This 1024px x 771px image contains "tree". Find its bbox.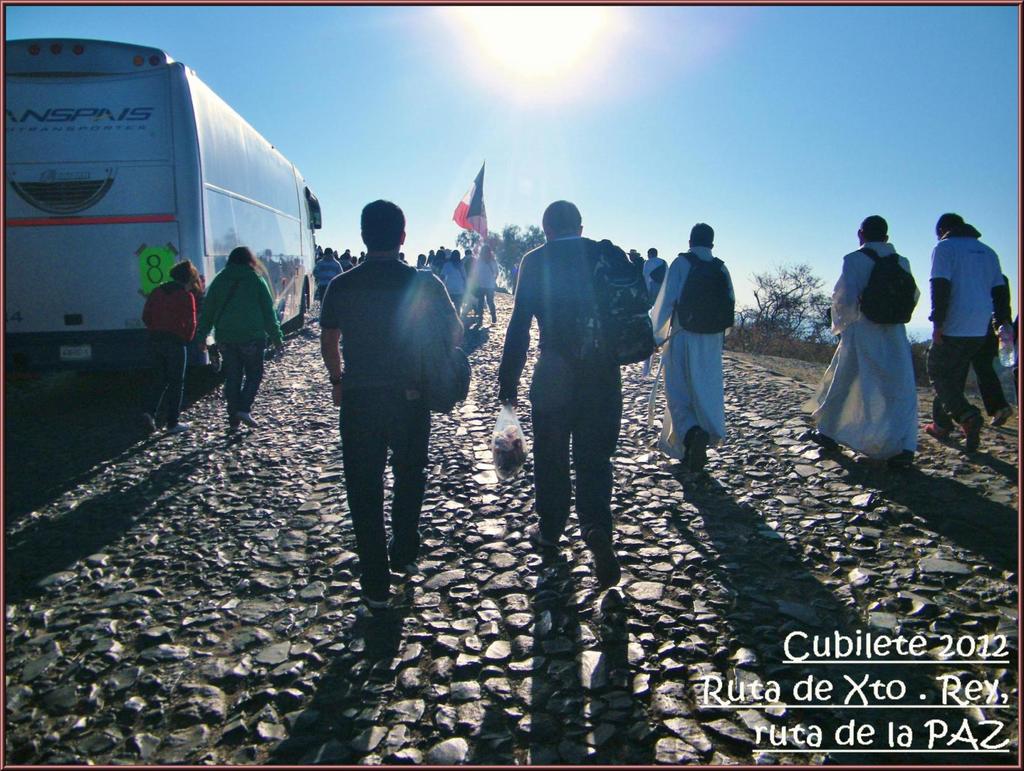
locate(906, 330, 921, 348).
